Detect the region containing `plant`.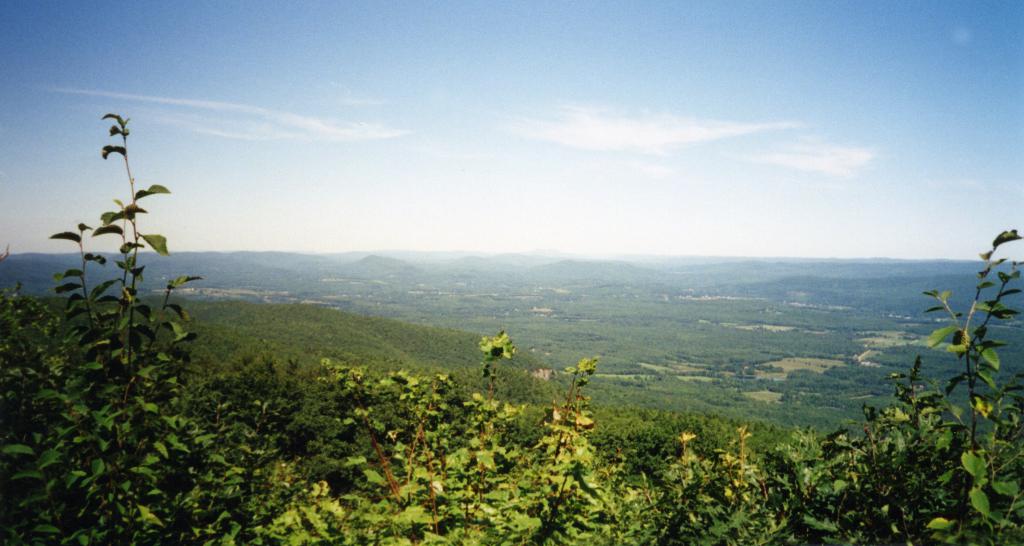
crop(918, 228, 1023, 545).
